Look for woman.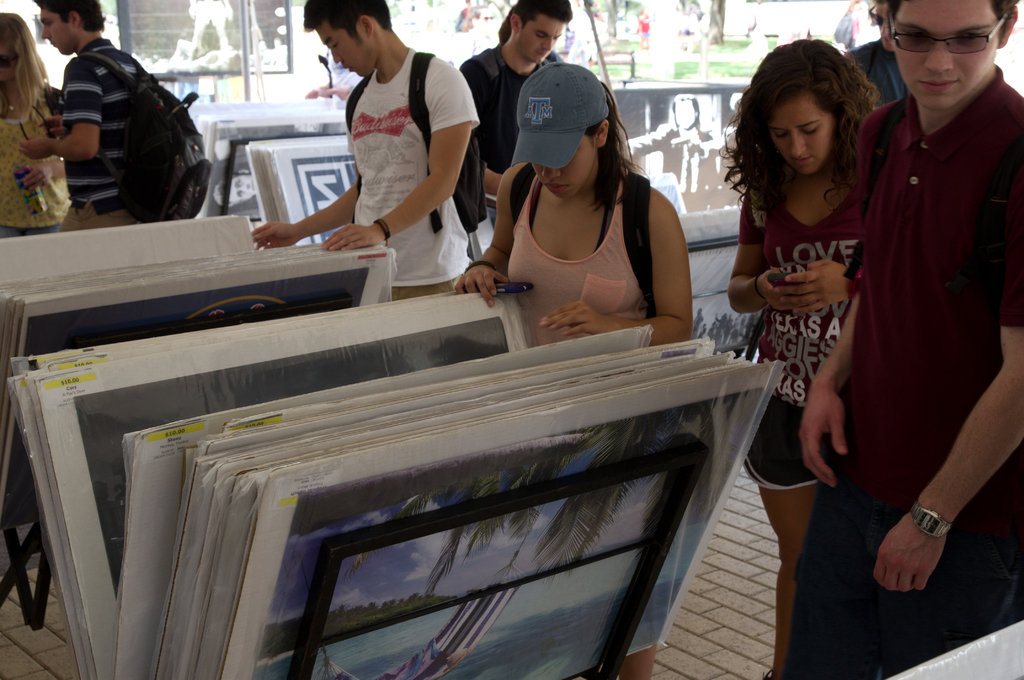
Found: box=[740, 30, 917, 640].
